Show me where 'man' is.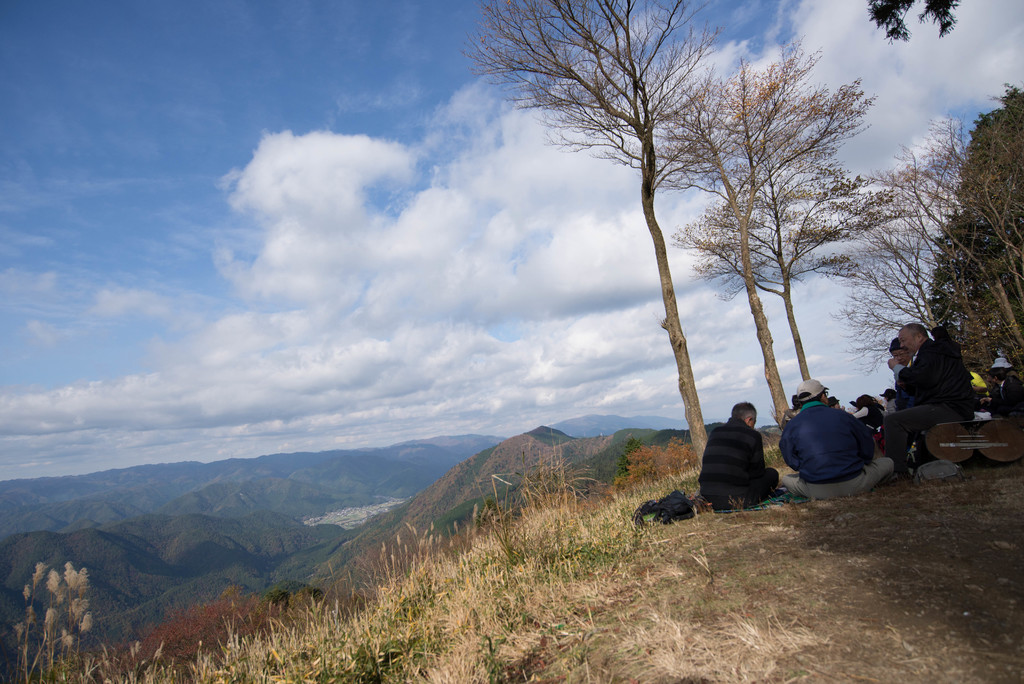
'man' is at (775,379,892,499).
